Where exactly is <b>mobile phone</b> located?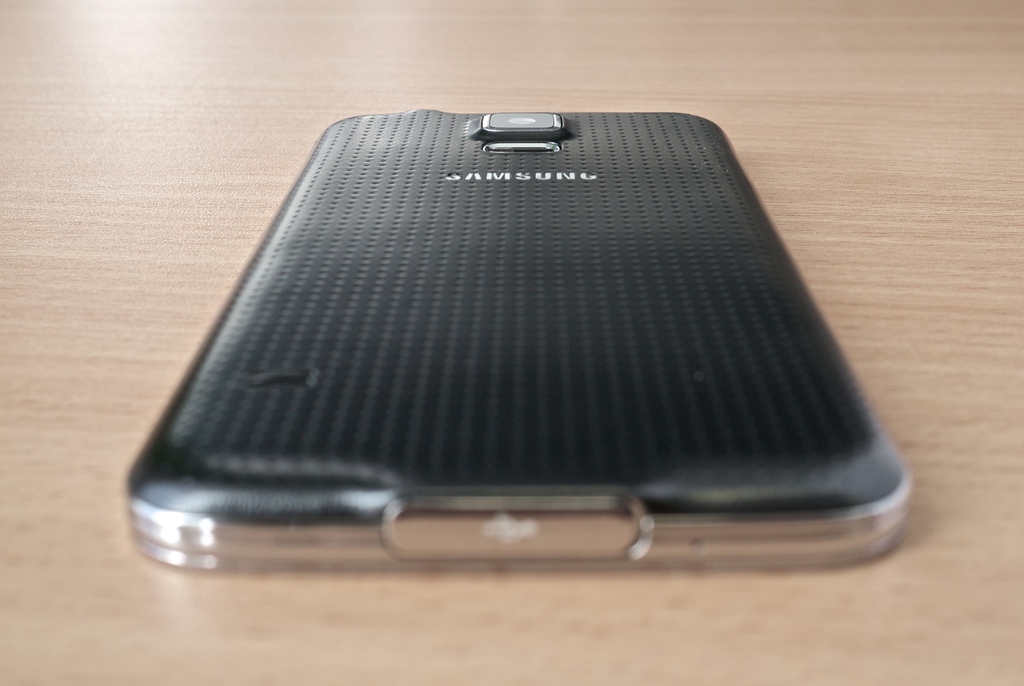
Its bounding box is (91, 89, 895, 584).
